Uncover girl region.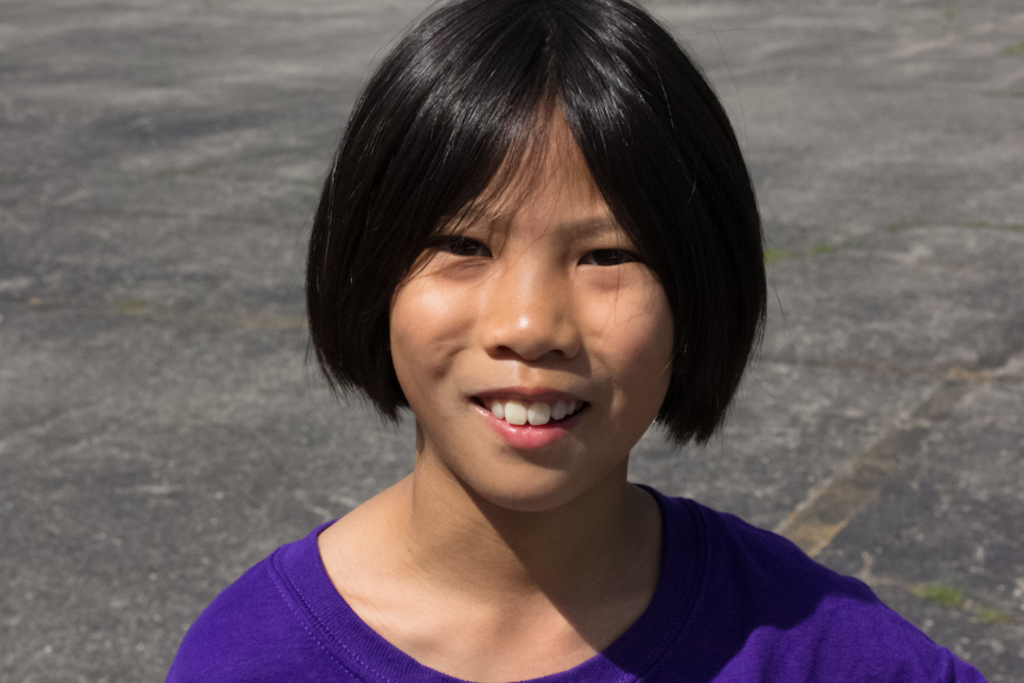
Uncovered: {"x1": 165, "y1": 3, "x2": 987, "y2": 682}.
